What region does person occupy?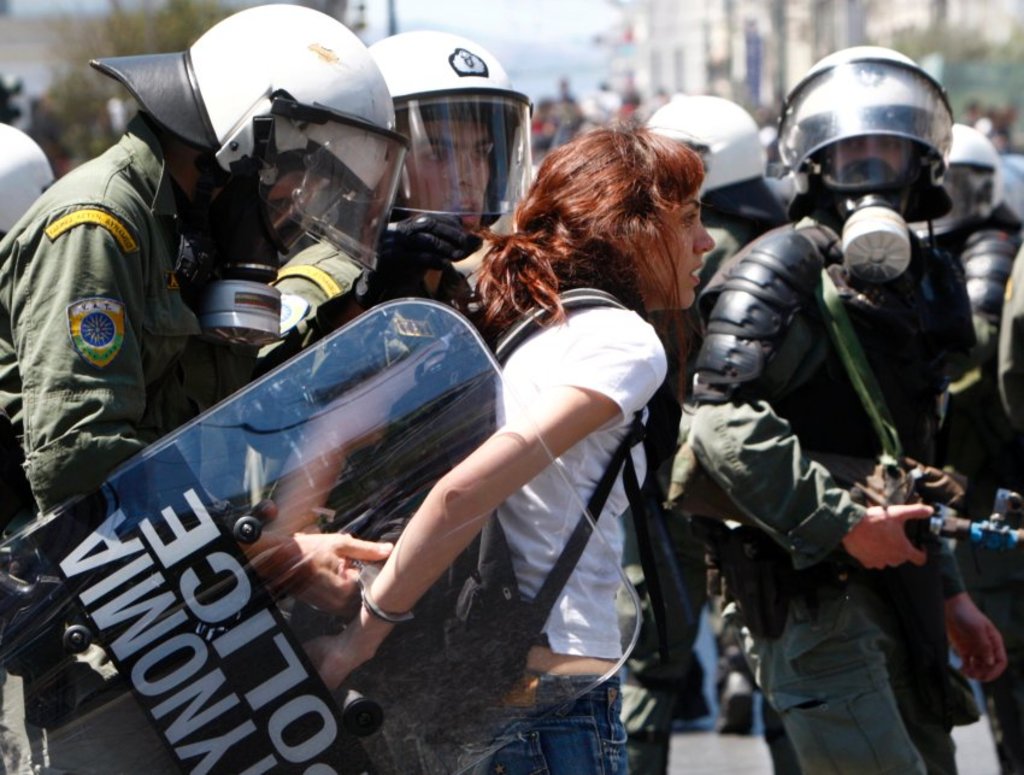
(260, 124, 718, 774).
